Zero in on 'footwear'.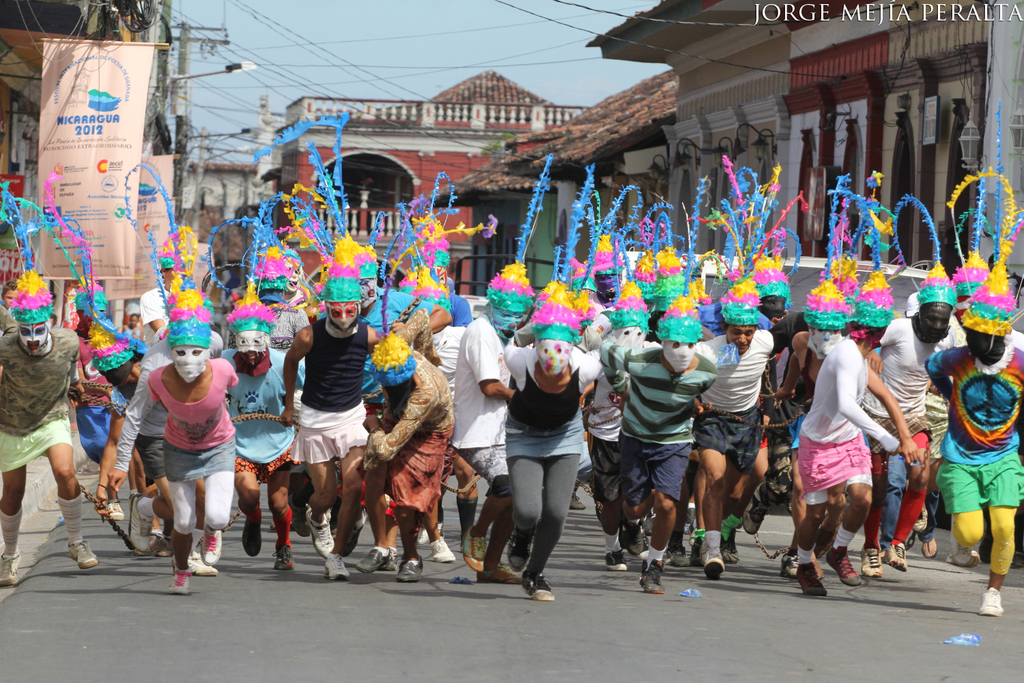
Zeroed in: pyautogui.locateOnScreen(395, 553, 420, 590).
